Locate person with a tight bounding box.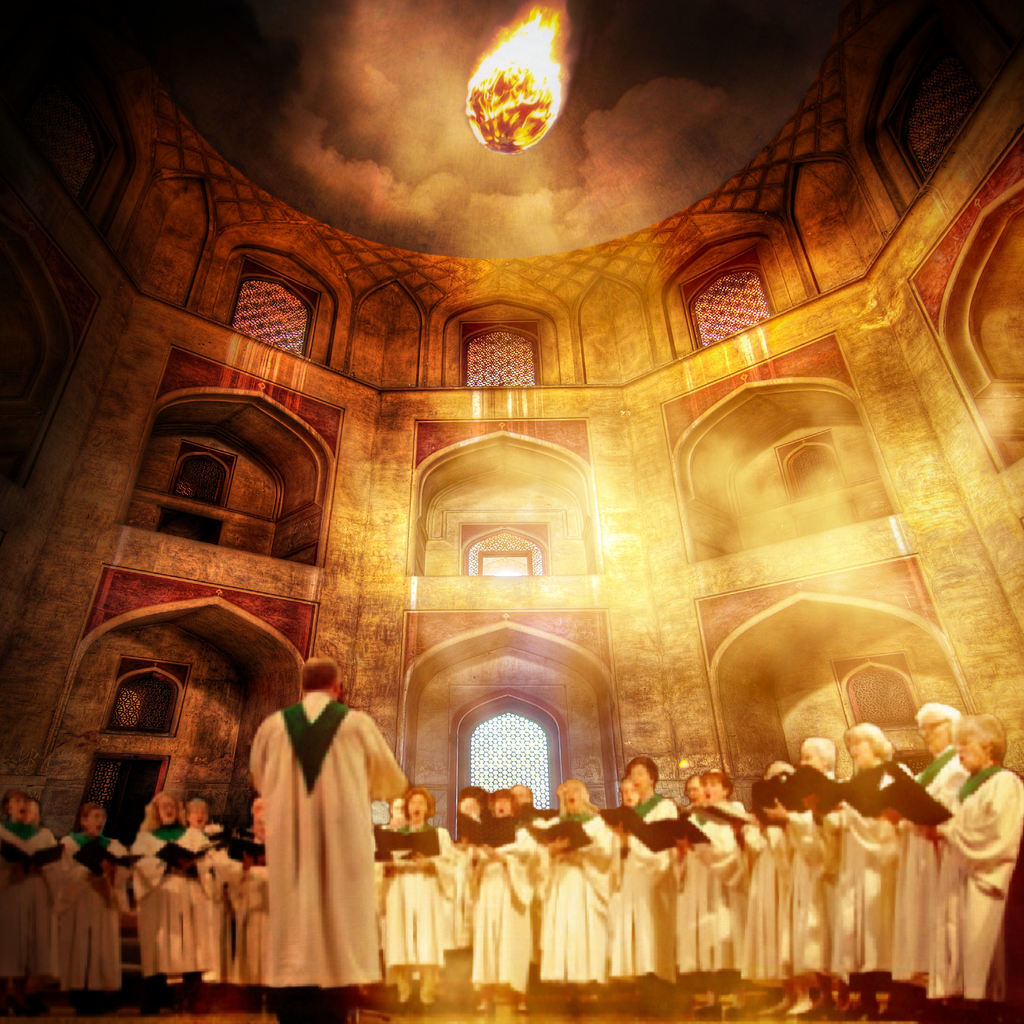
(x1=257, y1=637, x2=410, y2=1021).
